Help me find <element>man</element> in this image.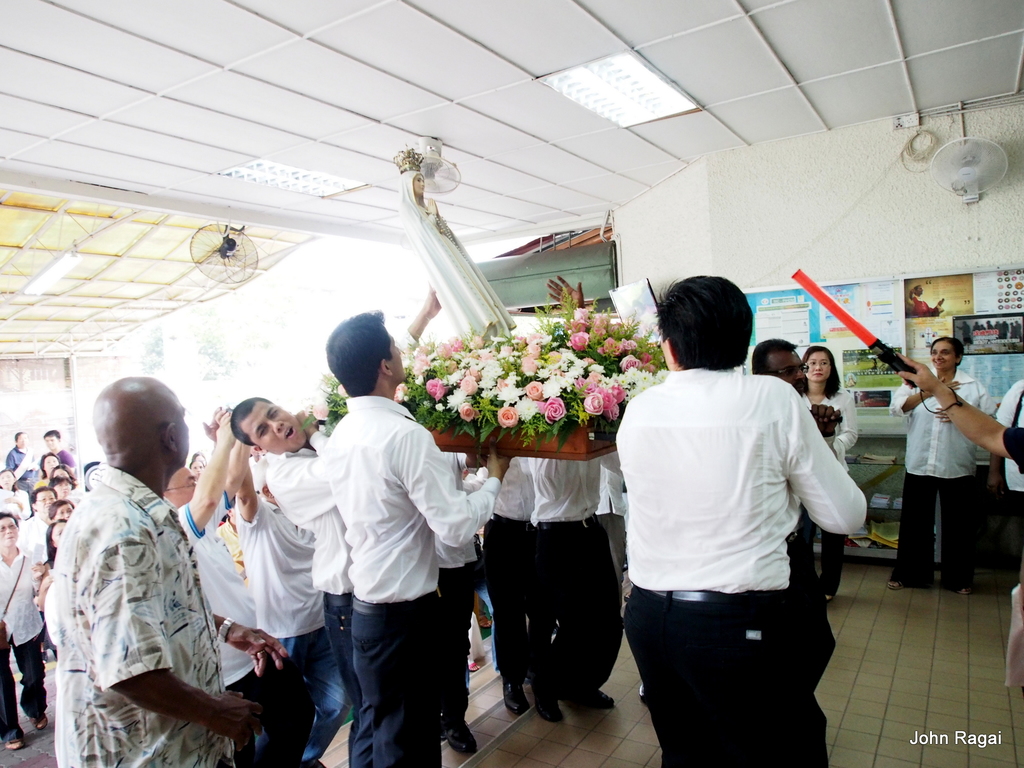
Found it: <bbox>752, 337, 838, 692</bbox>.
